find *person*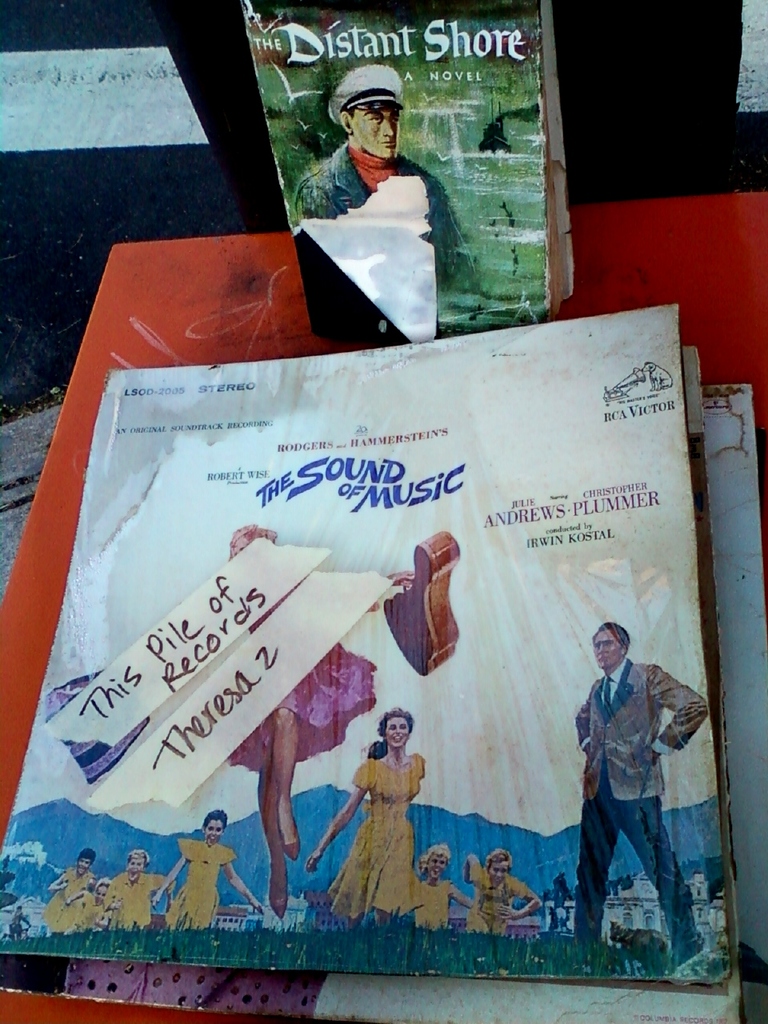
x1=152, y1=810, x2=265, y2=927
